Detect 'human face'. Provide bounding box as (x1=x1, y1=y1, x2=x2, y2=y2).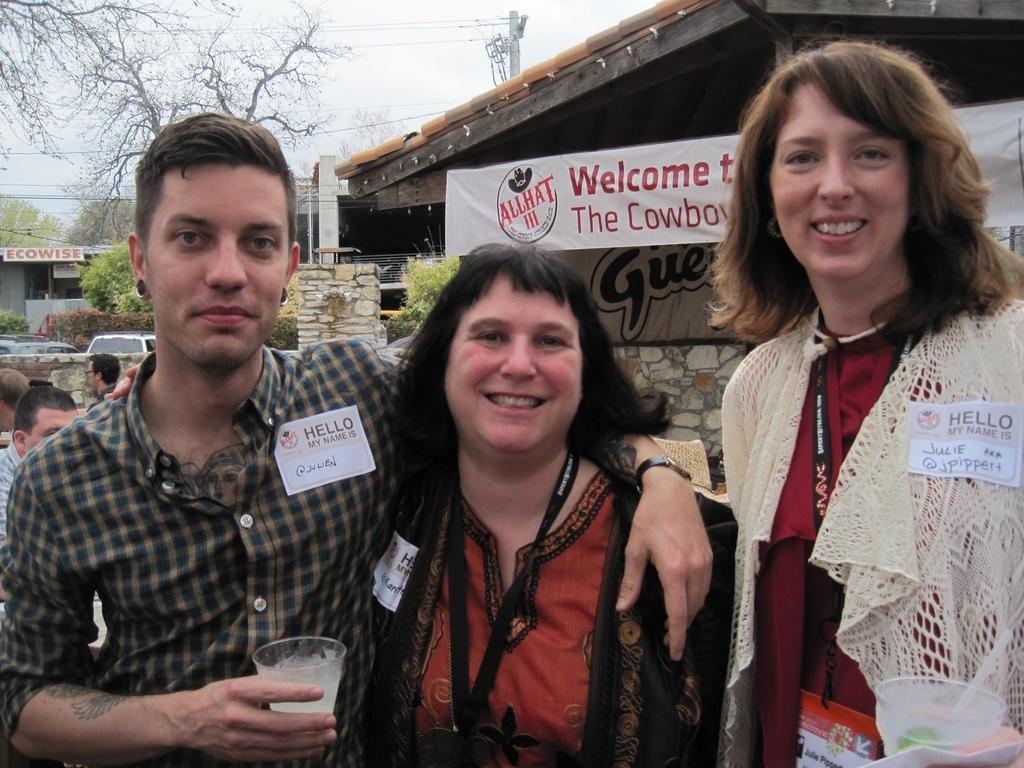
(x1=144, y1=150, x2=286, y2=369).
